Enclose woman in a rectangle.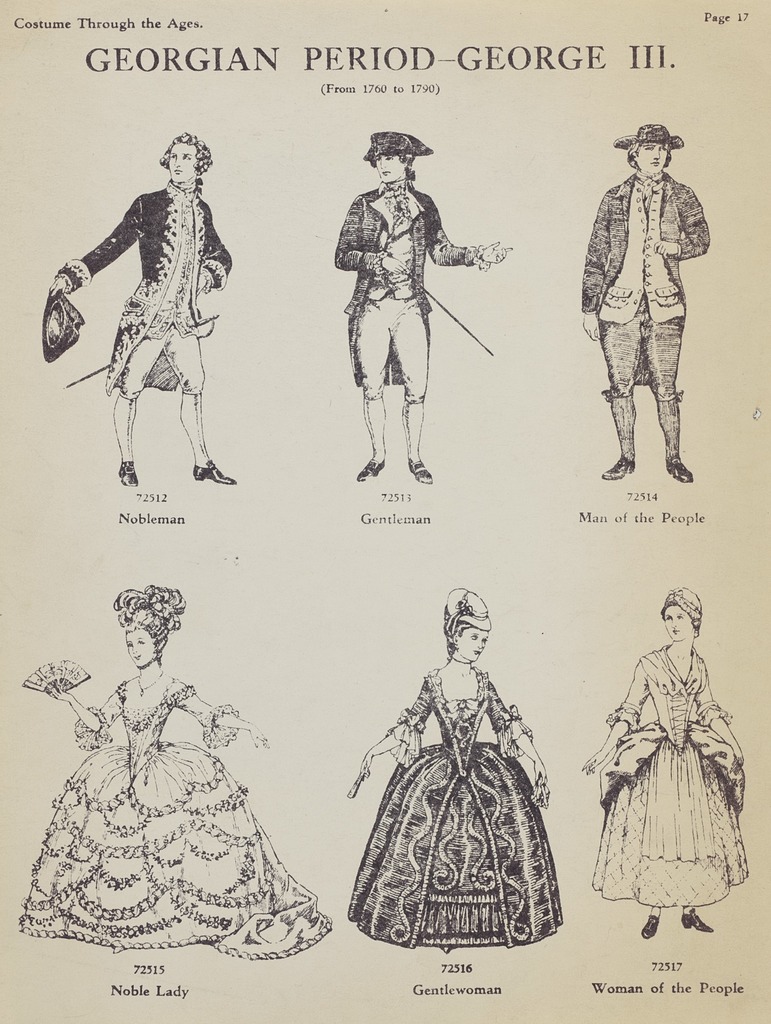
x1=355, y1=585, x2=544, y2=952.
